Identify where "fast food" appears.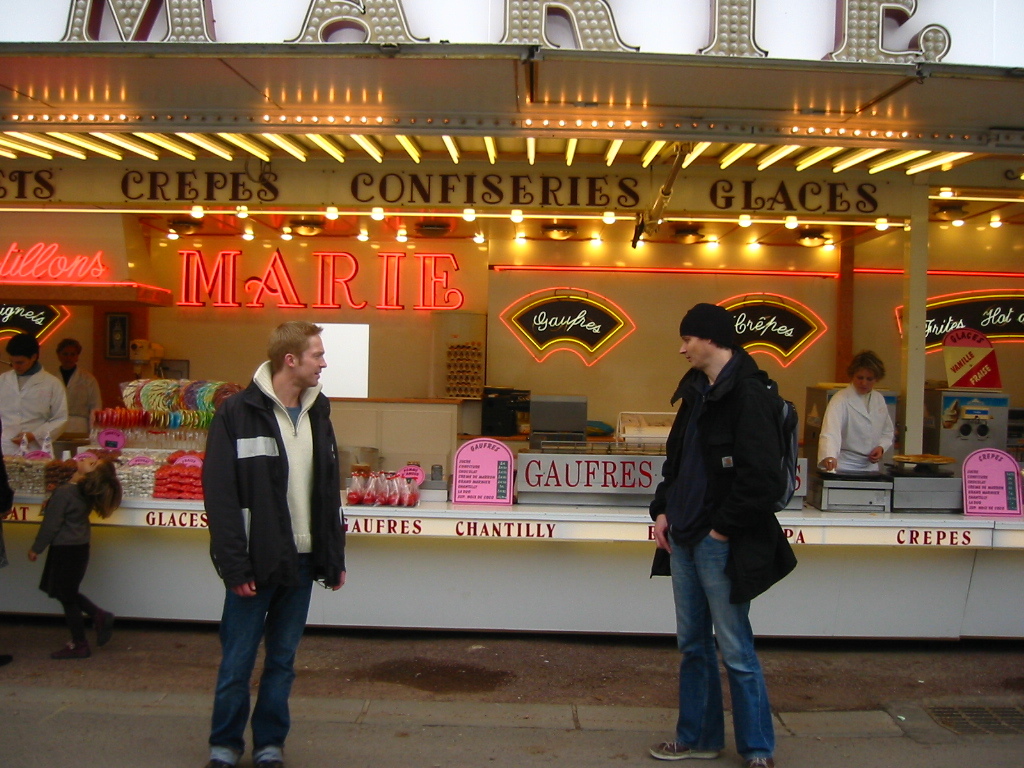
Appears at l=5, t=454, r=71, b=492.
